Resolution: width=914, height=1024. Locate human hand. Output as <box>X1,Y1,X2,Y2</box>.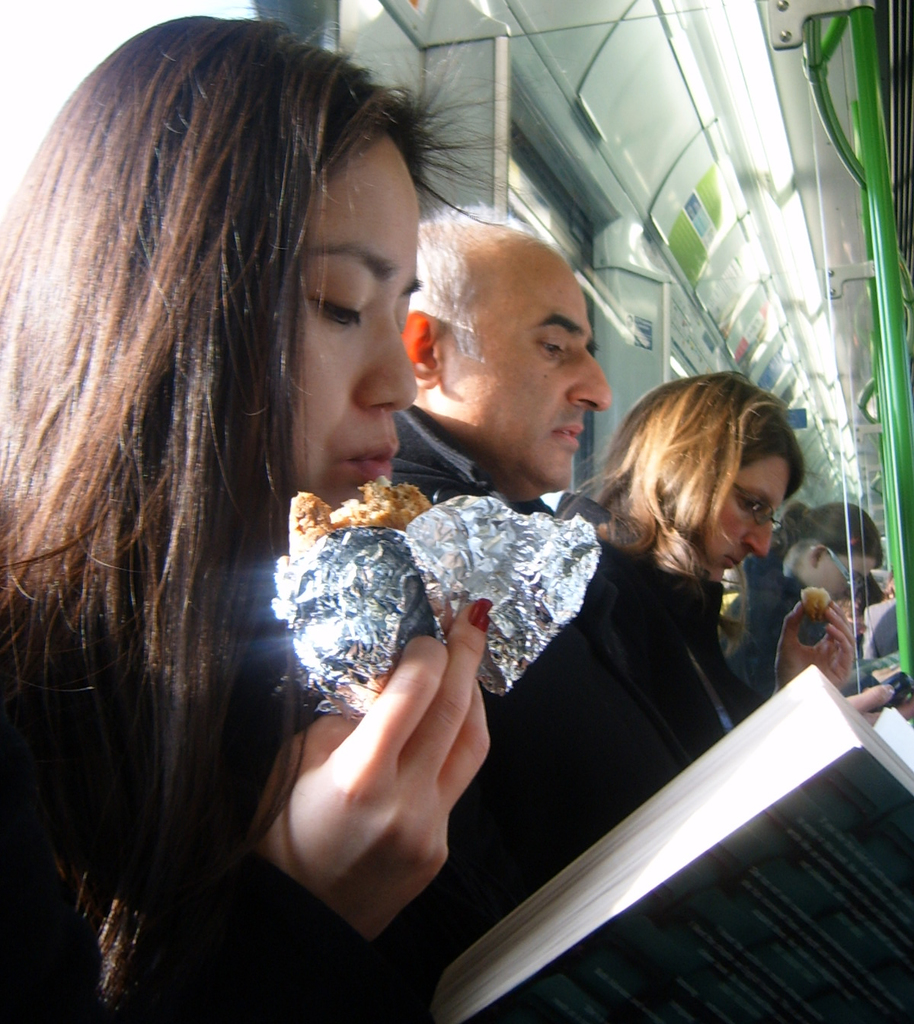
<box>261,629,534,925</box>.
